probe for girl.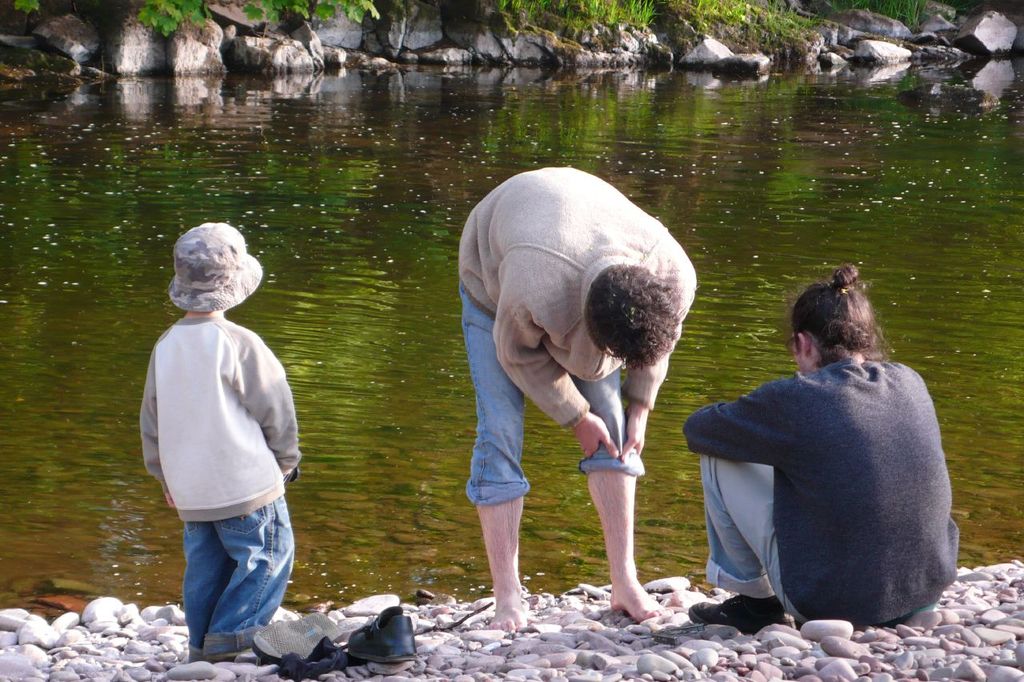
Probe result: rect(680, 263, 962, 628).
